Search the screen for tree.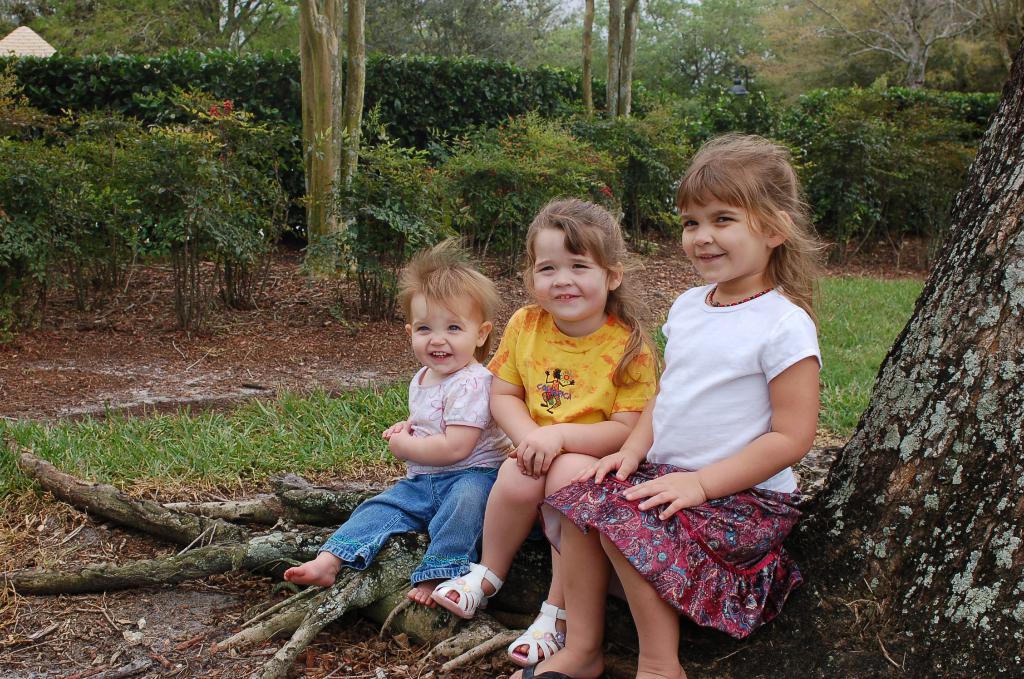
Found at (295,0,367,276).
